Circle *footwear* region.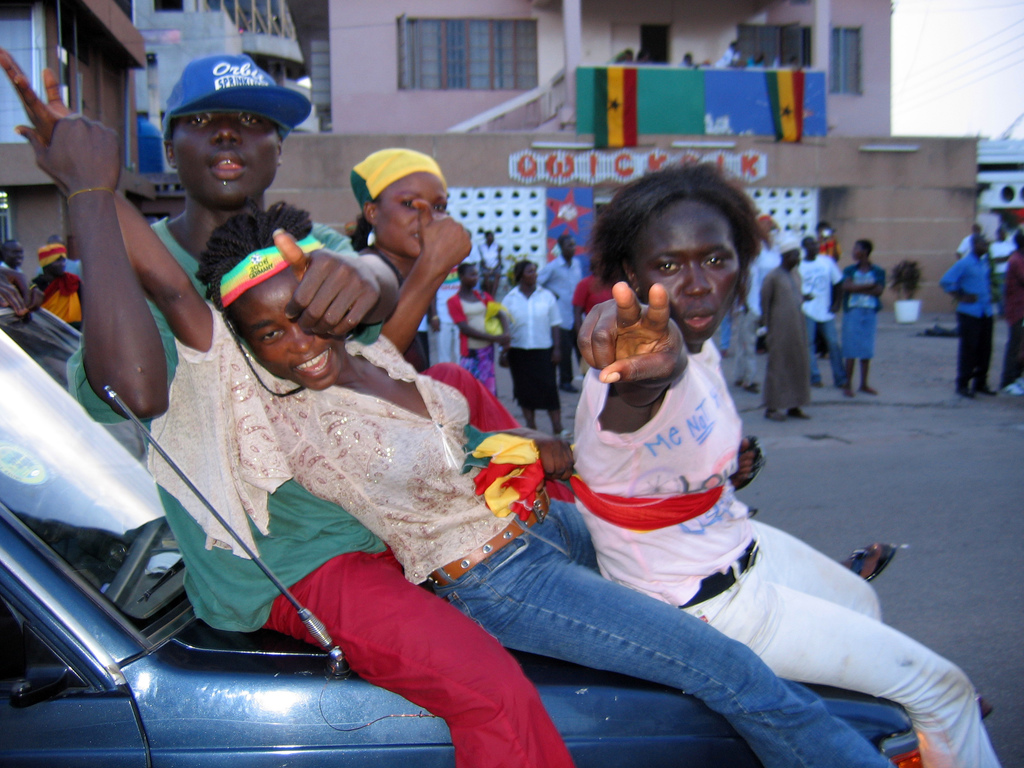
Region: {"left": 849, "top": 546, "right": 895, "bottom": 583}.
